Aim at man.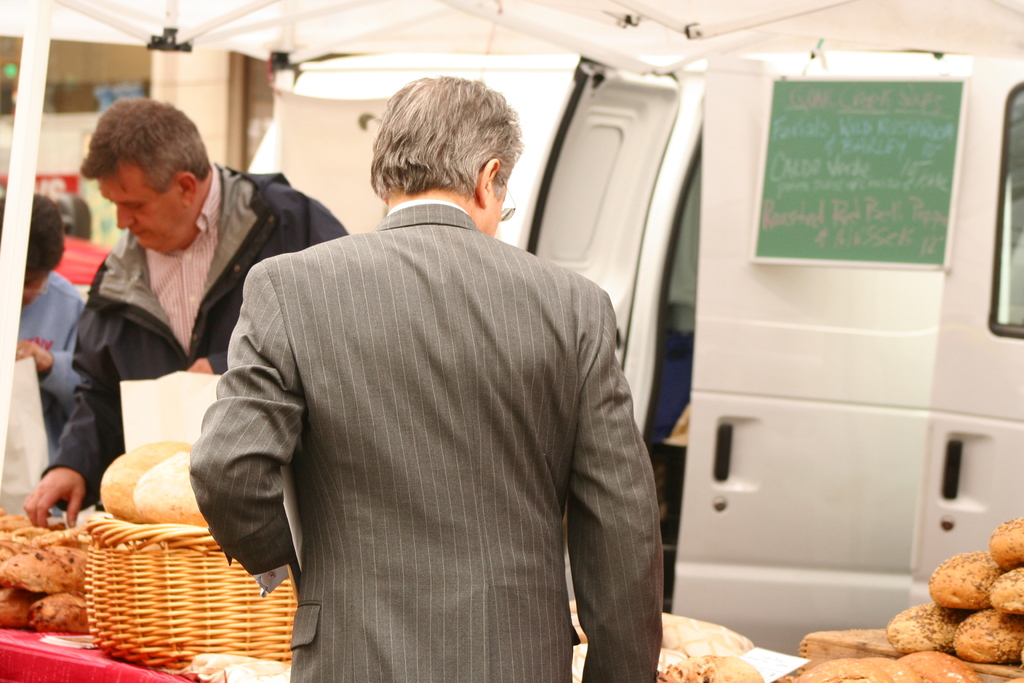
Aimed at select_region(189, 92, 657, 666).
